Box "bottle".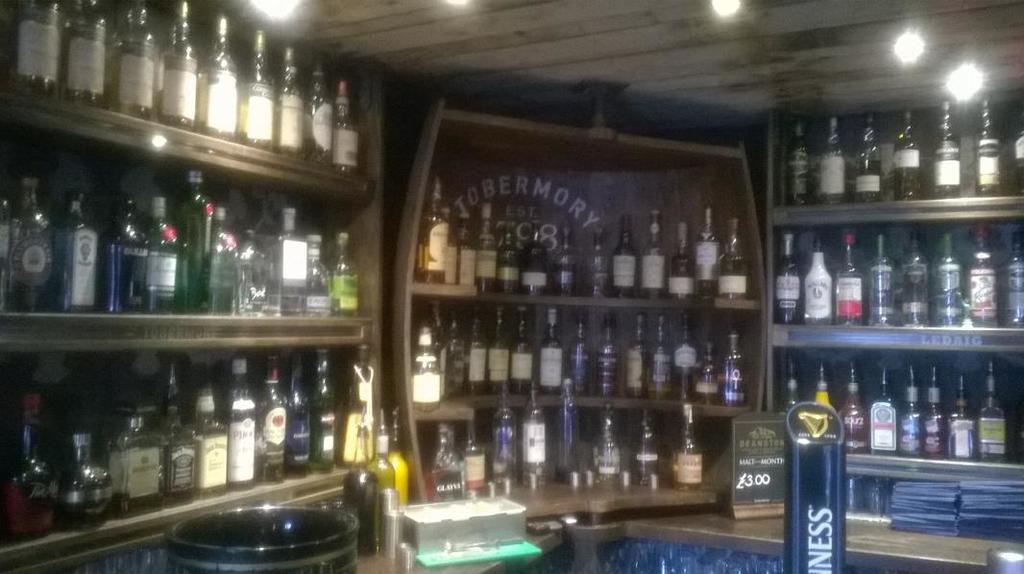
detection(1011, 113, 1023, 199).
